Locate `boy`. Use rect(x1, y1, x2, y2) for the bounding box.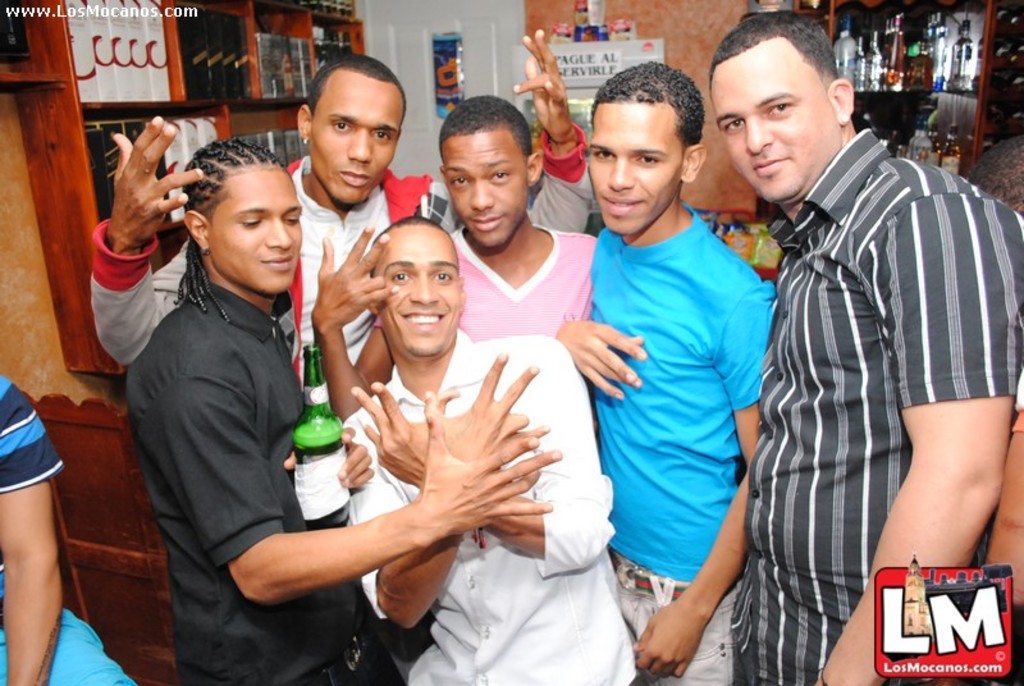
rect(310, 91, 599, 426).
